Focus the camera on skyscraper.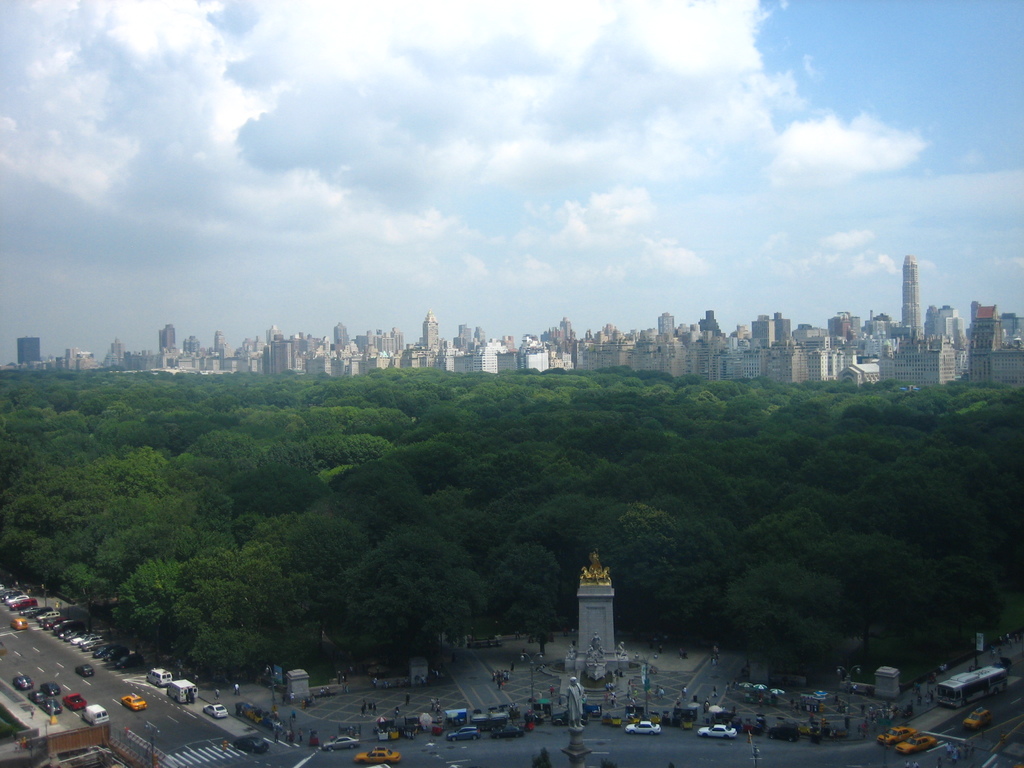
Focus region: (471,344,506,375).
